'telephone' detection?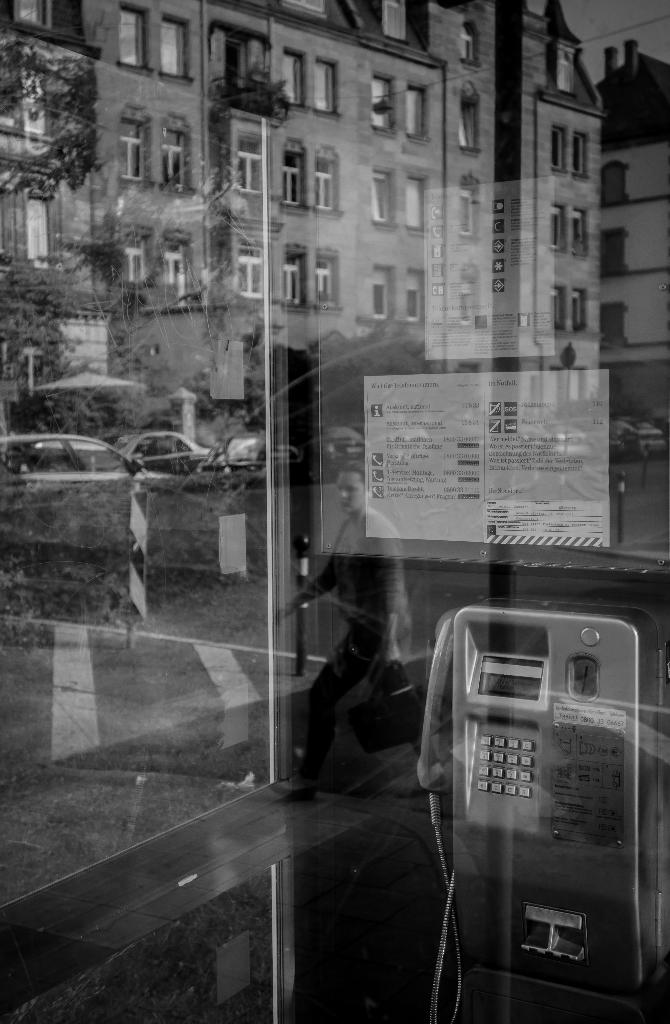
Rect(442, 620, 660, 993)
